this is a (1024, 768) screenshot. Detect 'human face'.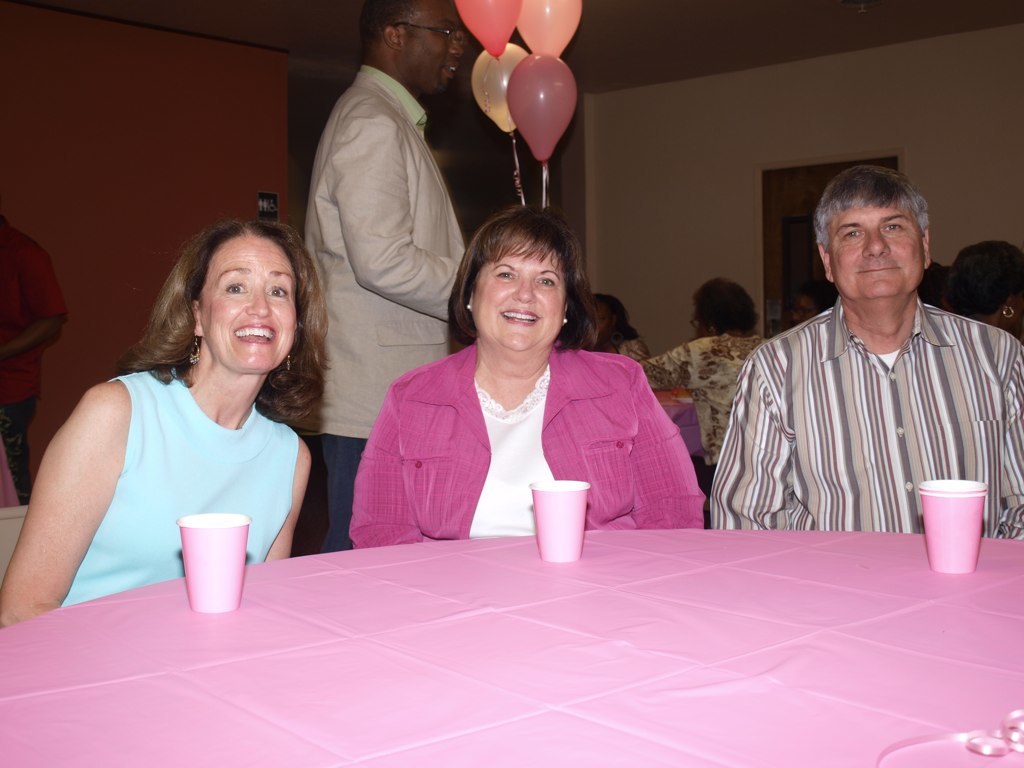
[x1=198, y1=239, x2=298, y2=372].
